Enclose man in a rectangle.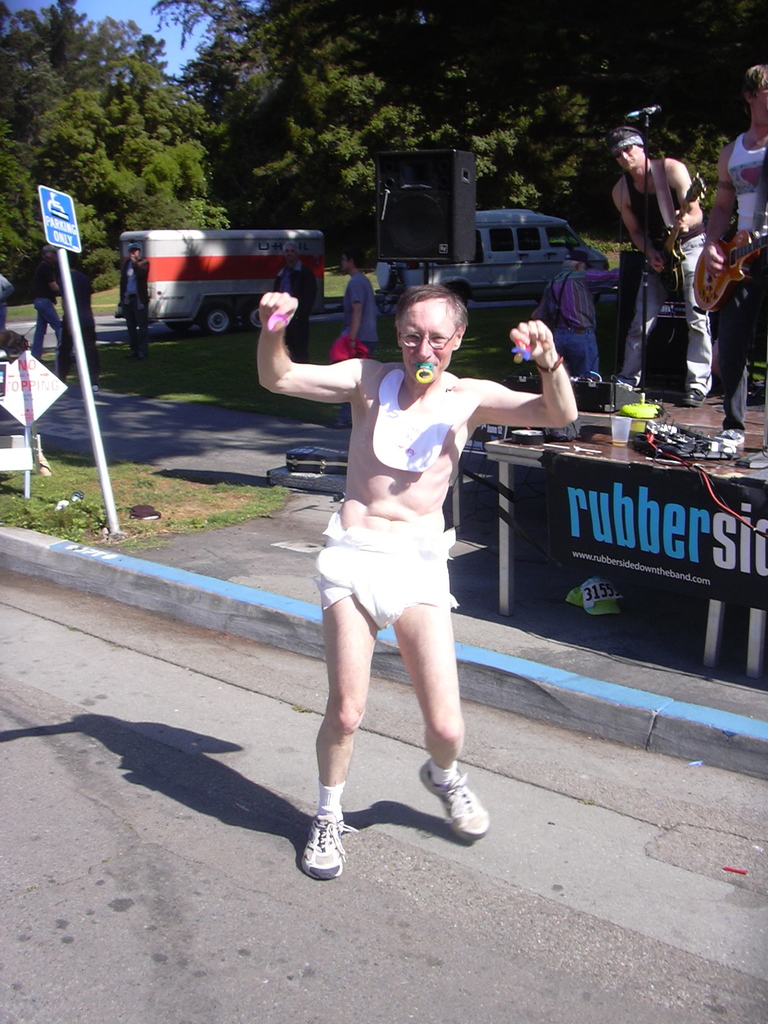
left=633, top=118, right=742, bottom=383.
